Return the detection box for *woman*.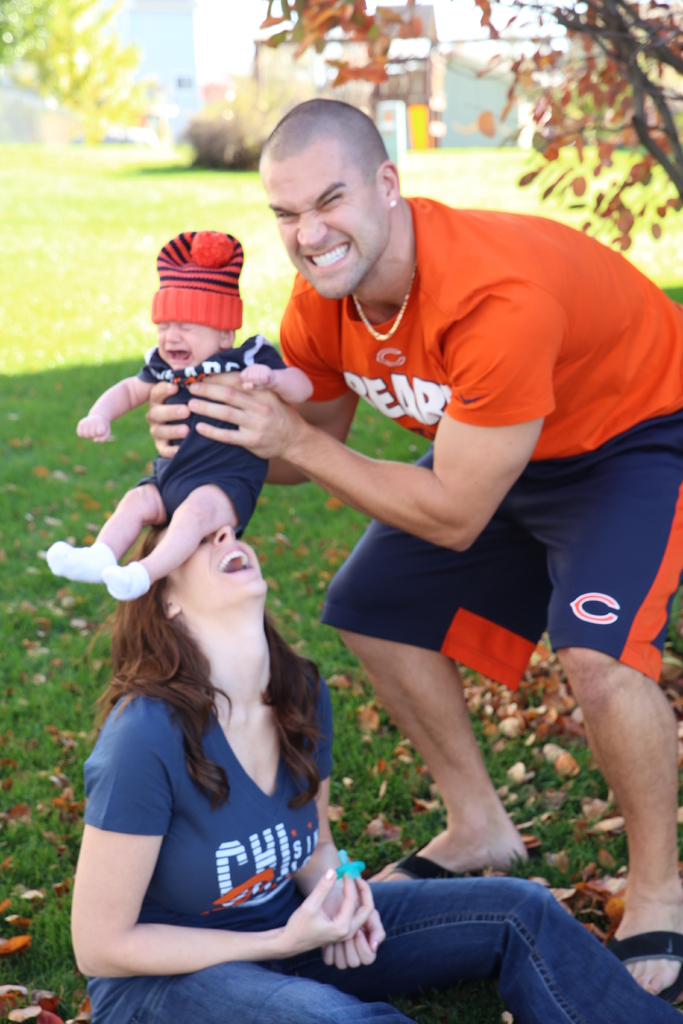
<bbox>72, 514, 679, 1023</bbox>.
